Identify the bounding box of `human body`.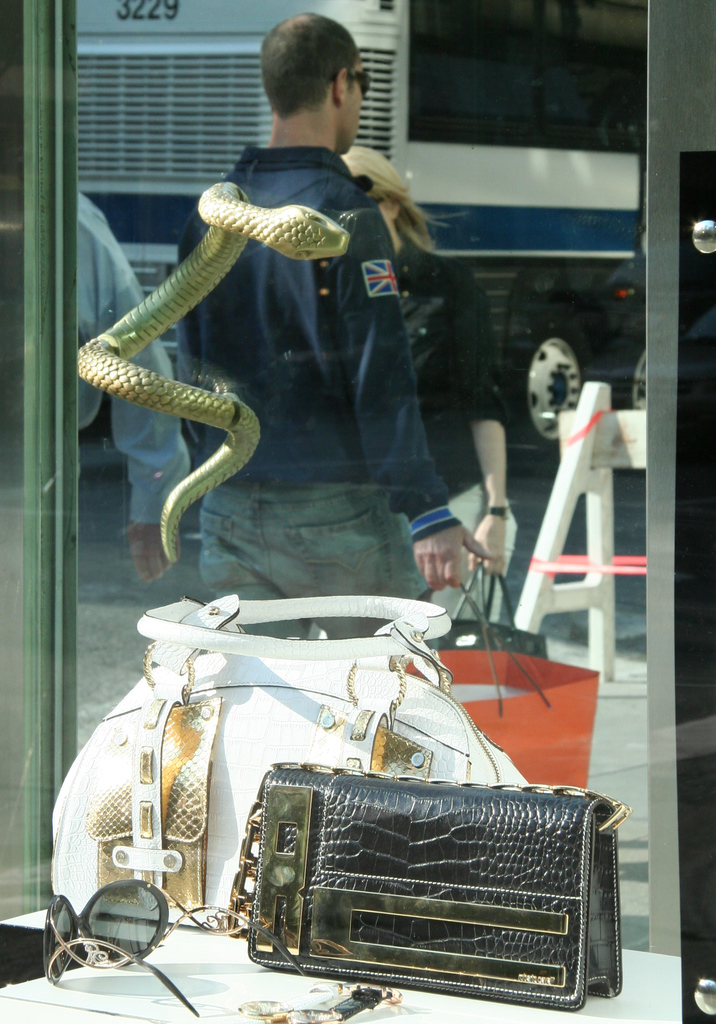
(72,185,202,584).
